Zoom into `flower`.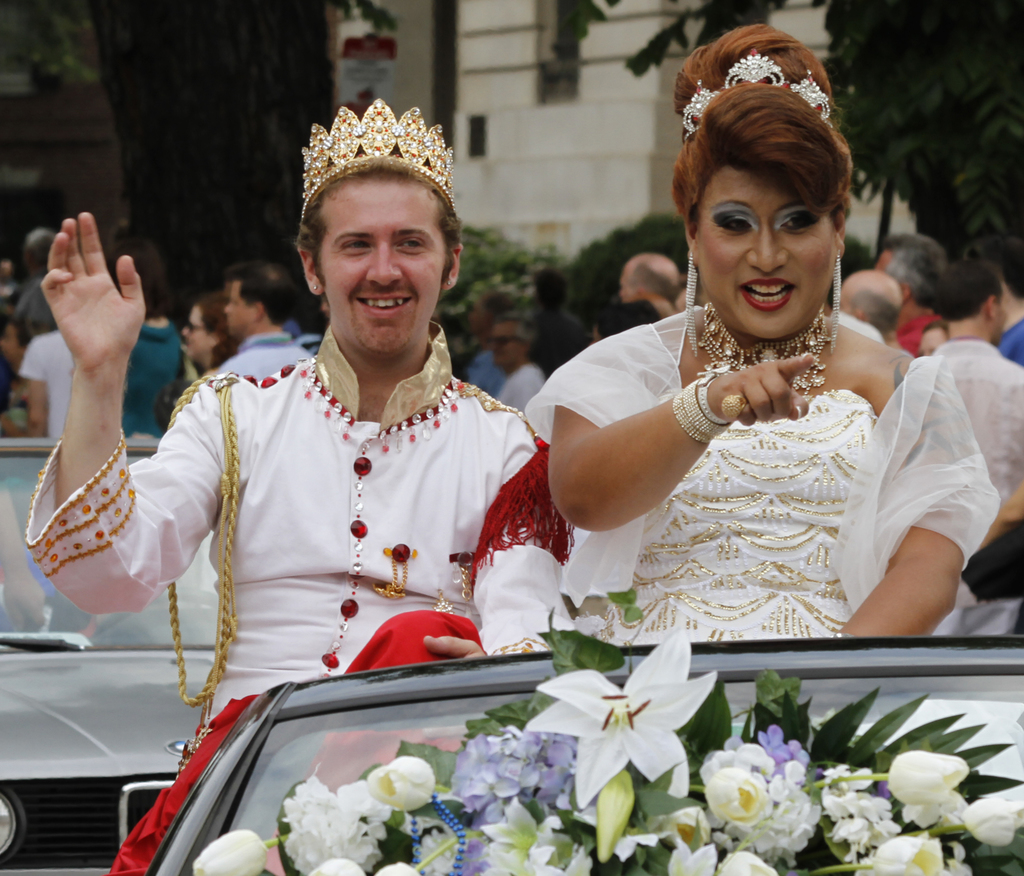
Zoom target: rect(720, 850, 774, 875).
